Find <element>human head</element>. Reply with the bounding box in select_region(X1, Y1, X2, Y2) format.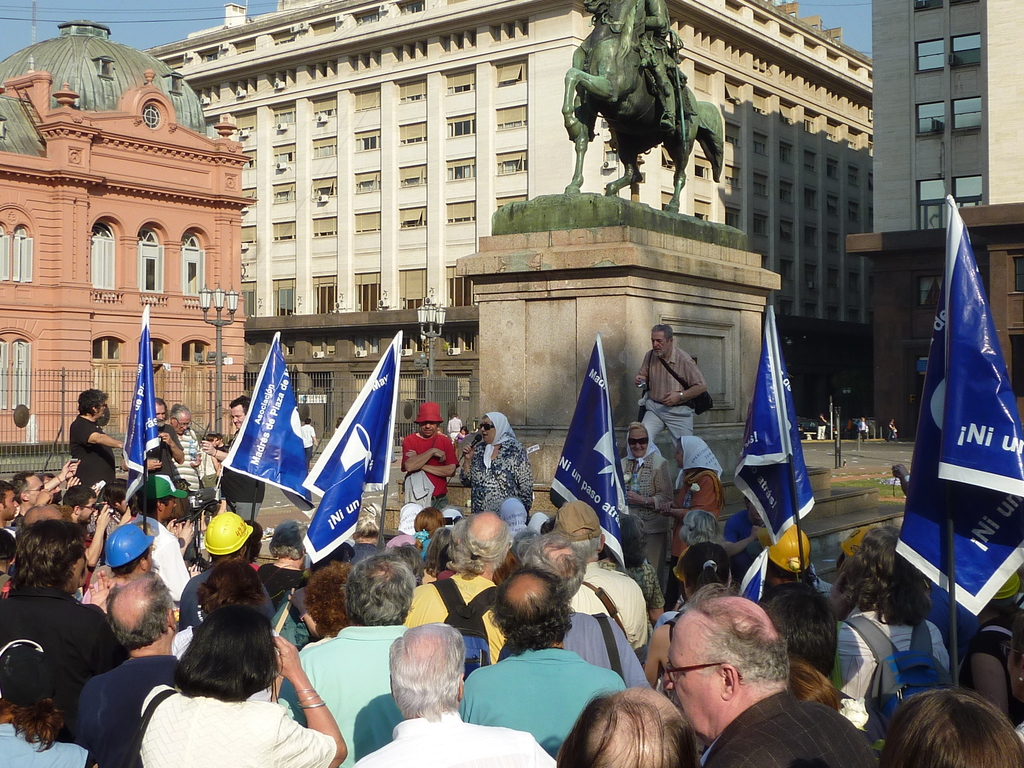
select_region(156, 397, 169, 428).
